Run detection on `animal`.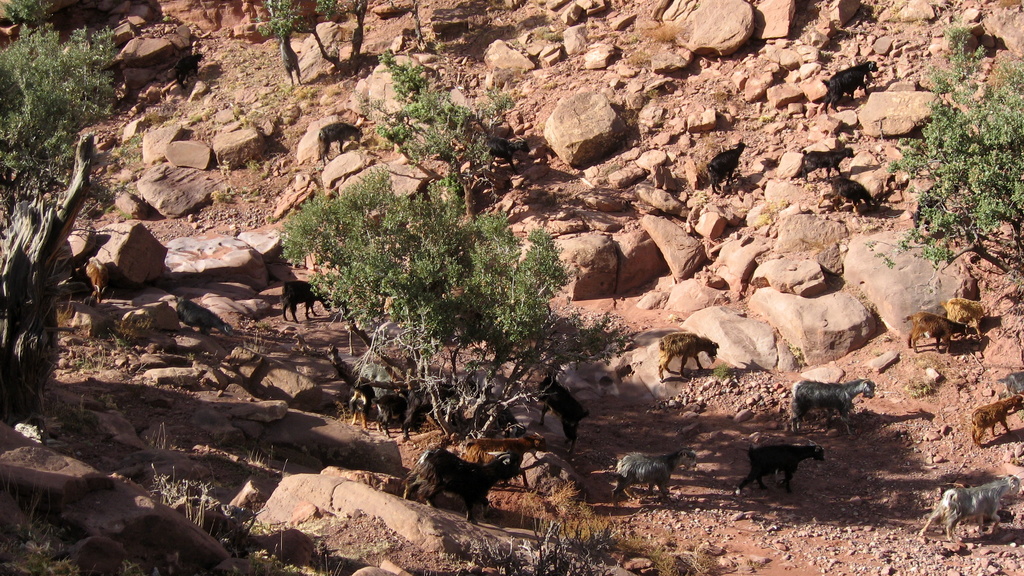
Result: <region>281, 280, 332, 323</region>.
